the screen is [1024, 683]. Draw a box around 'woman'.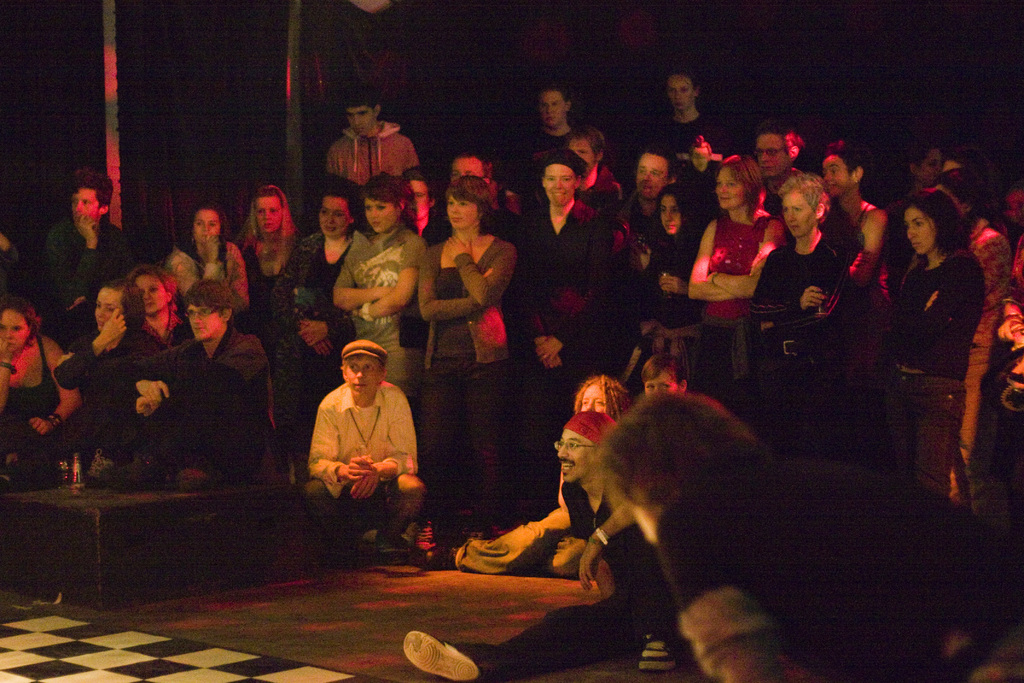
Rect(56, 279, 143, 481).
